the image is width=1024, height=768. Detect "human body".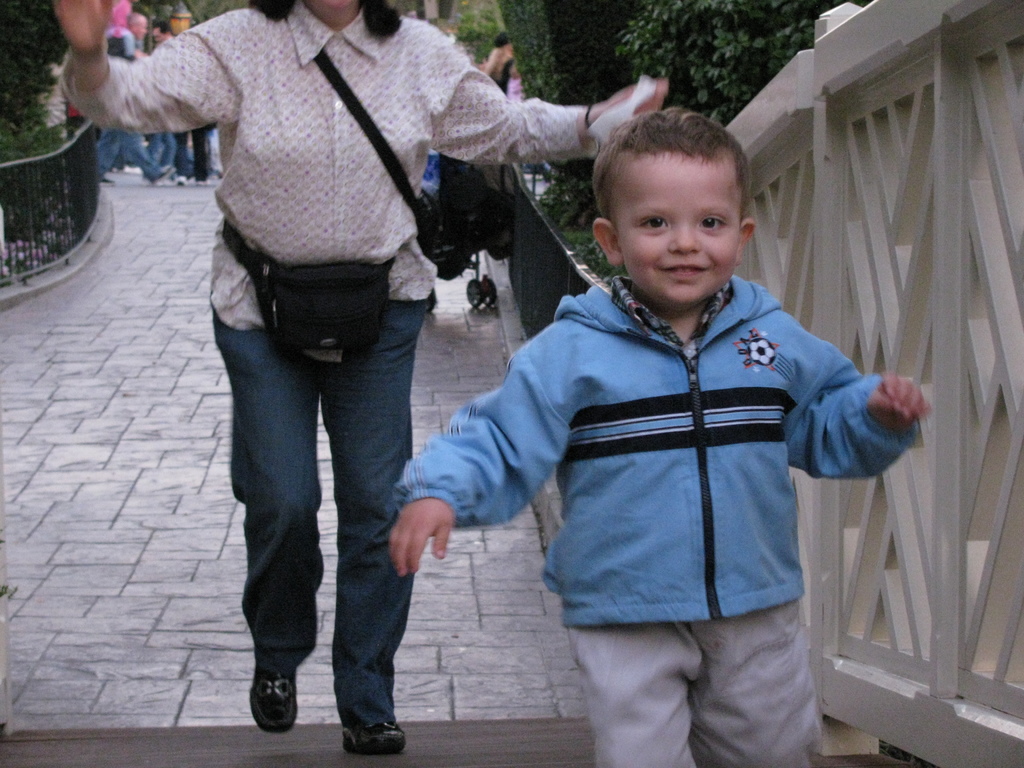
Detection: region(382, 113, 927, 767).
